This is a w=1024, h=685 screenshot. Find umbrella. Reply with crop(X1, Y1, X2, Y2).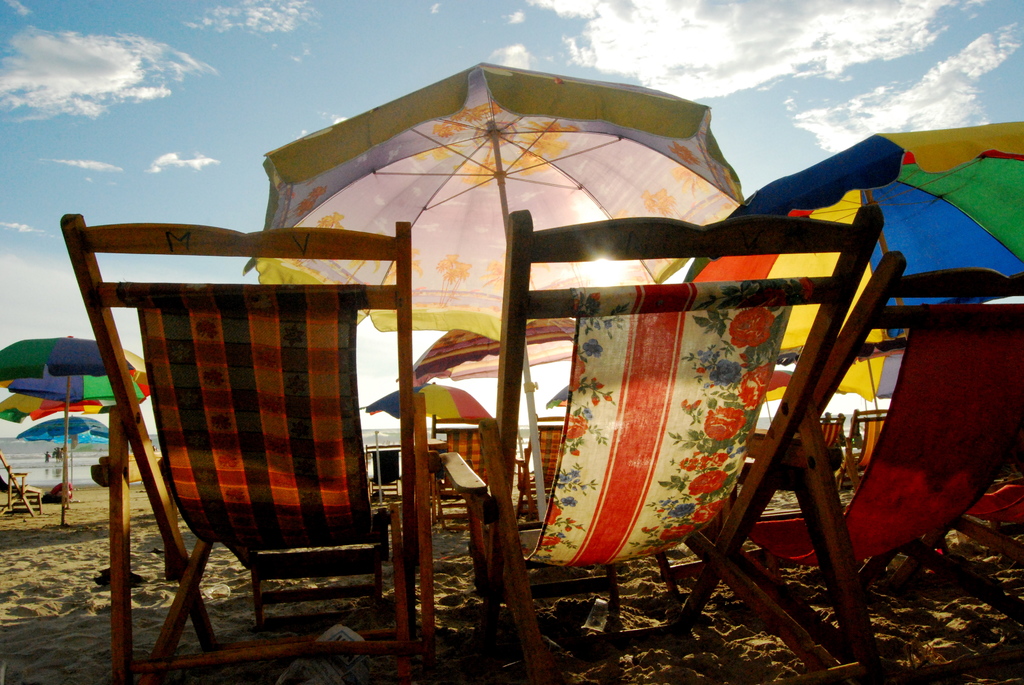
crop(241, 61, 752, 523).
